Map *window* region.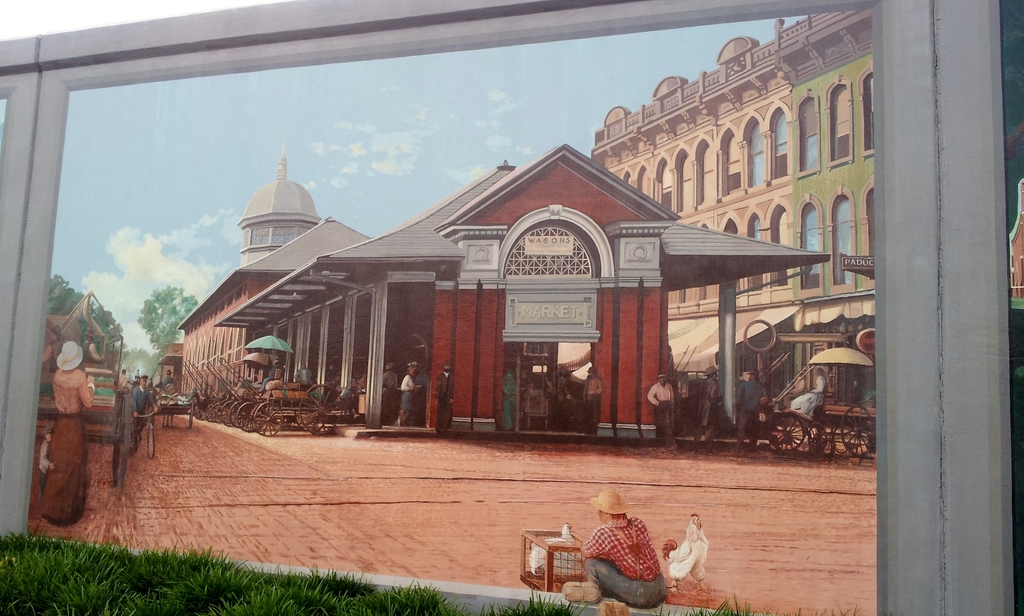
Mapped to left=688, top=140, right=703, bottom=204.
